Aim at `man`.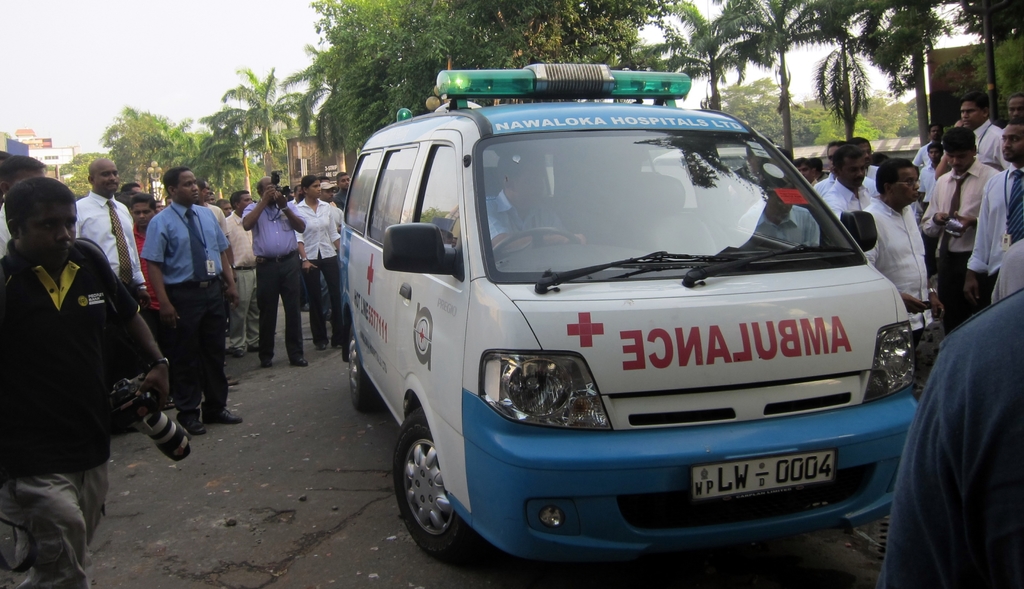
Aimed at rect(804, 140, 879, 197).
